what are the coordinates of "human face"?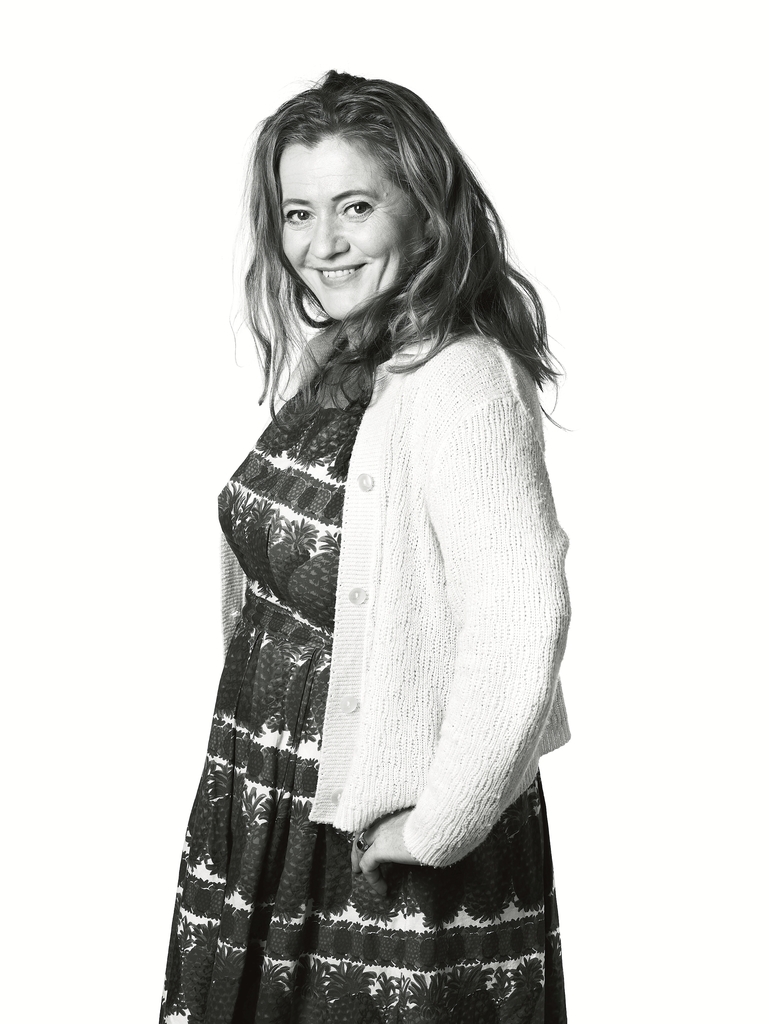
bbox=(278, 138, 421, 319).
